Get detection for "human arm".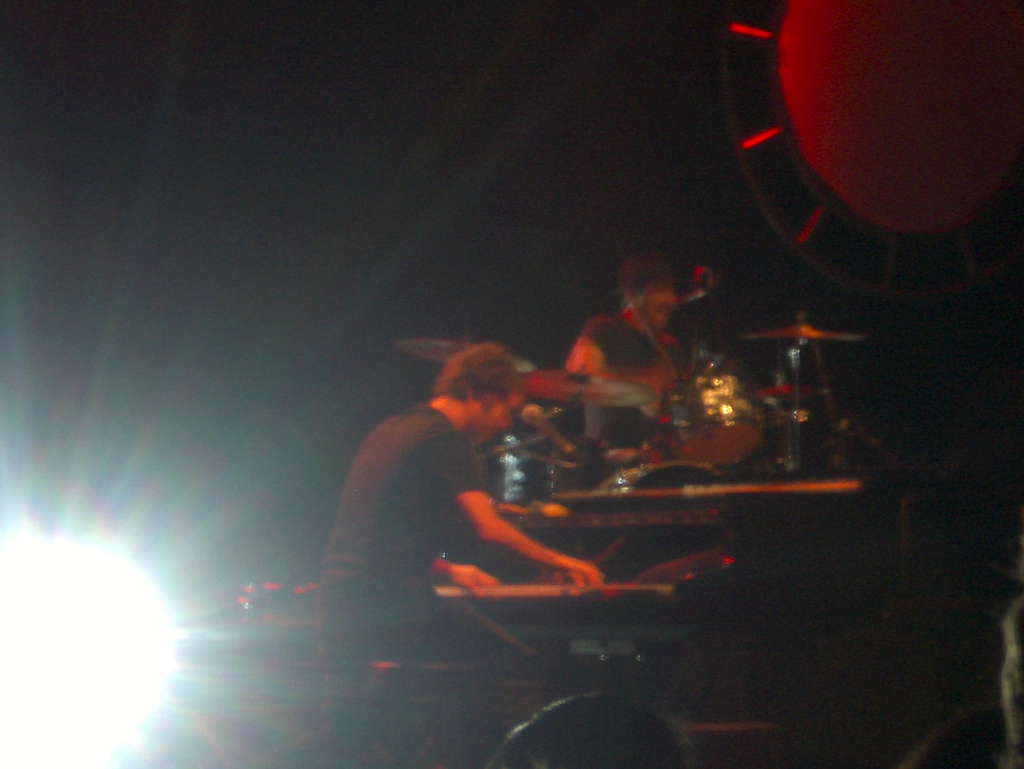
Detection: (x1=461, y1=430, x2=602, y2=587).
